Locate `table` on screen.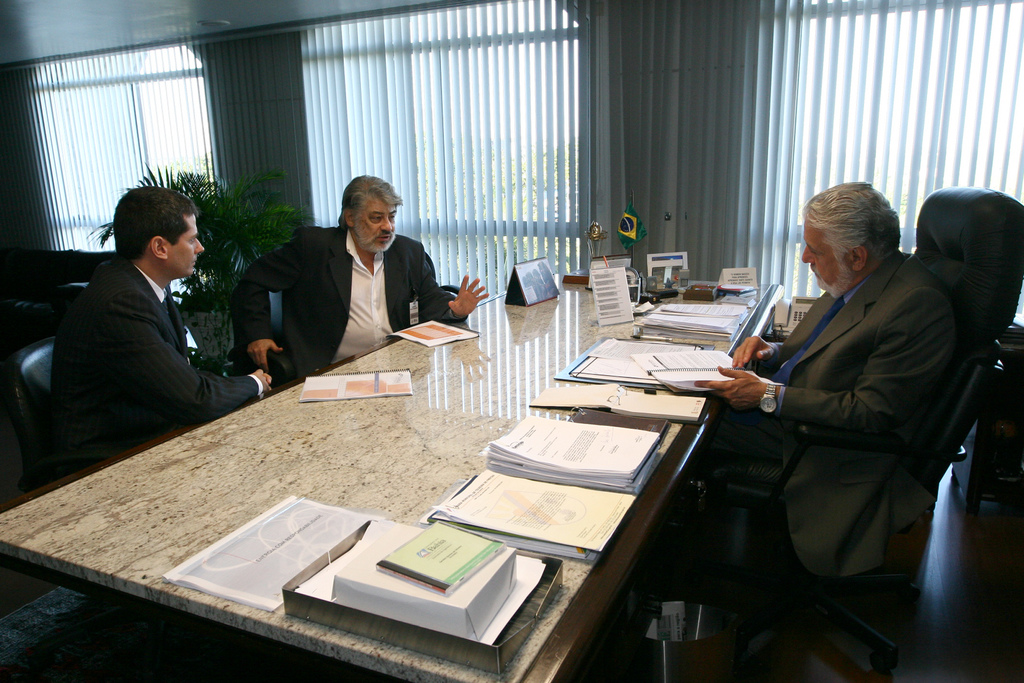
On screen at bbox(77, 309, 865, 672).
